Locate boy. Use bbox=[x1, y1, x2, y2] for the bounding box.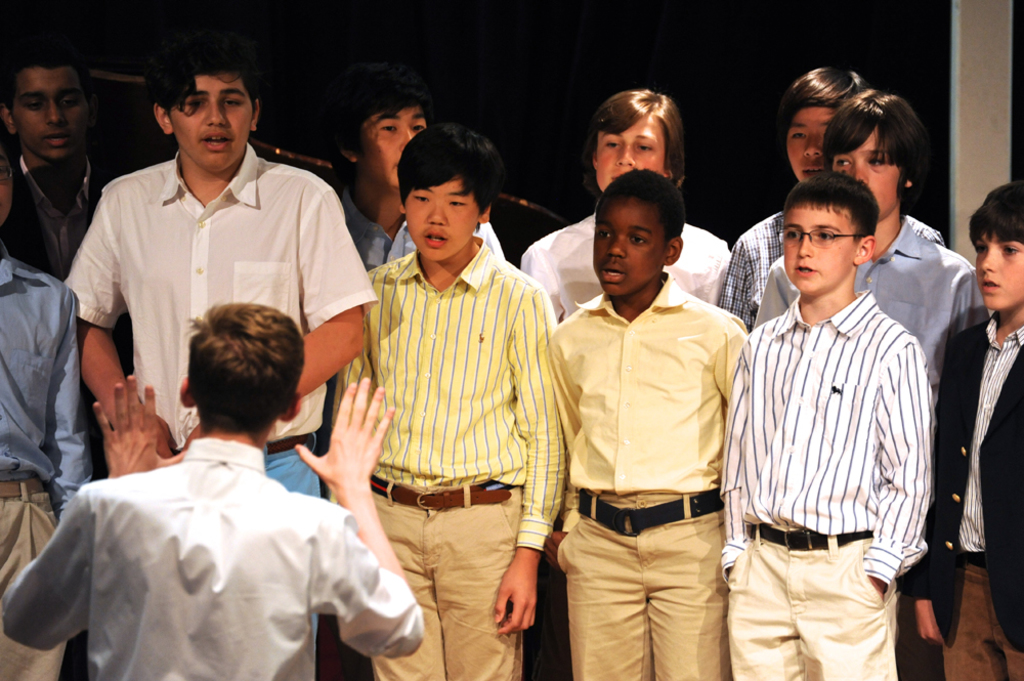
bbox=[0, 297, 427, 679].
